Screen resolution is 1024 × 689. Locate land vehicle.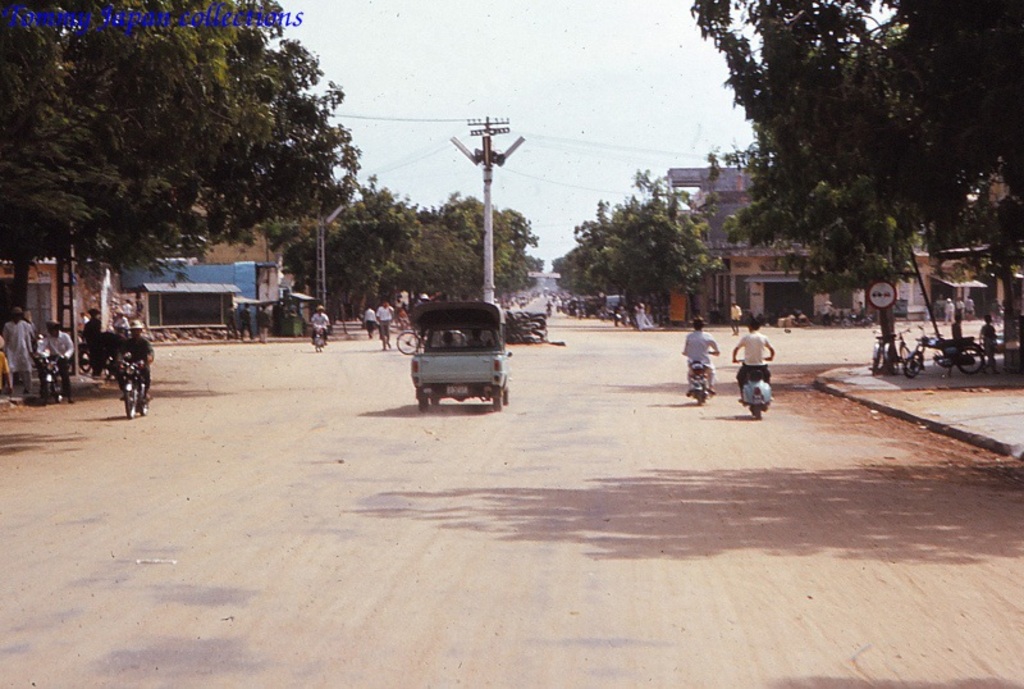
left=317, top=324, right=323, bottom=344.
